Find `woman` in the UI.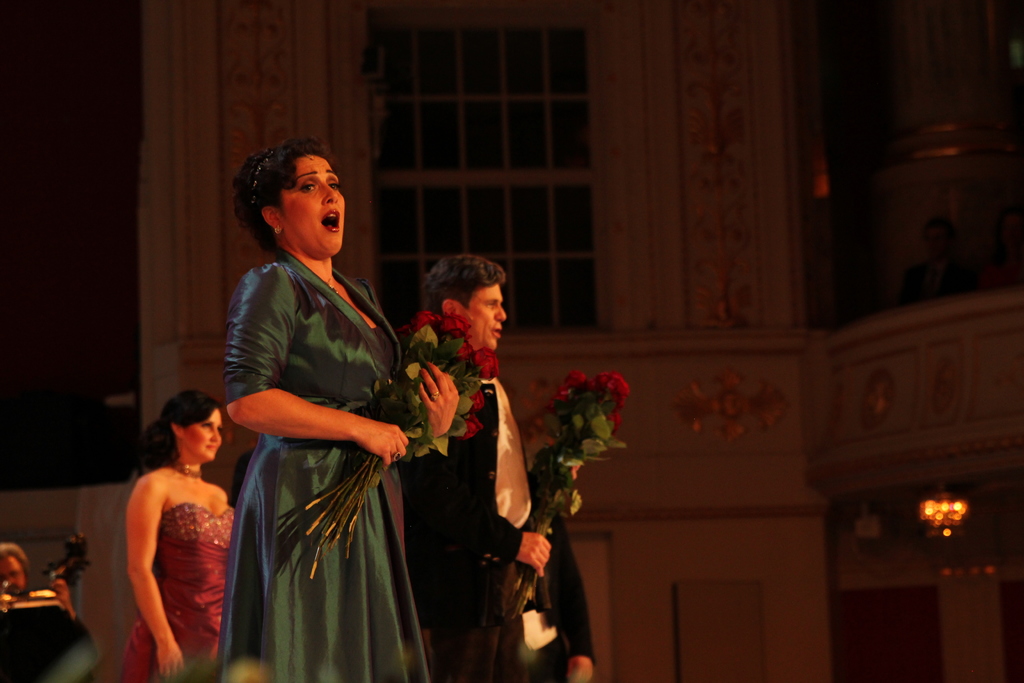
UI element at {"left": 209, "top": 132, "right": 438, "bottom": 682}.
